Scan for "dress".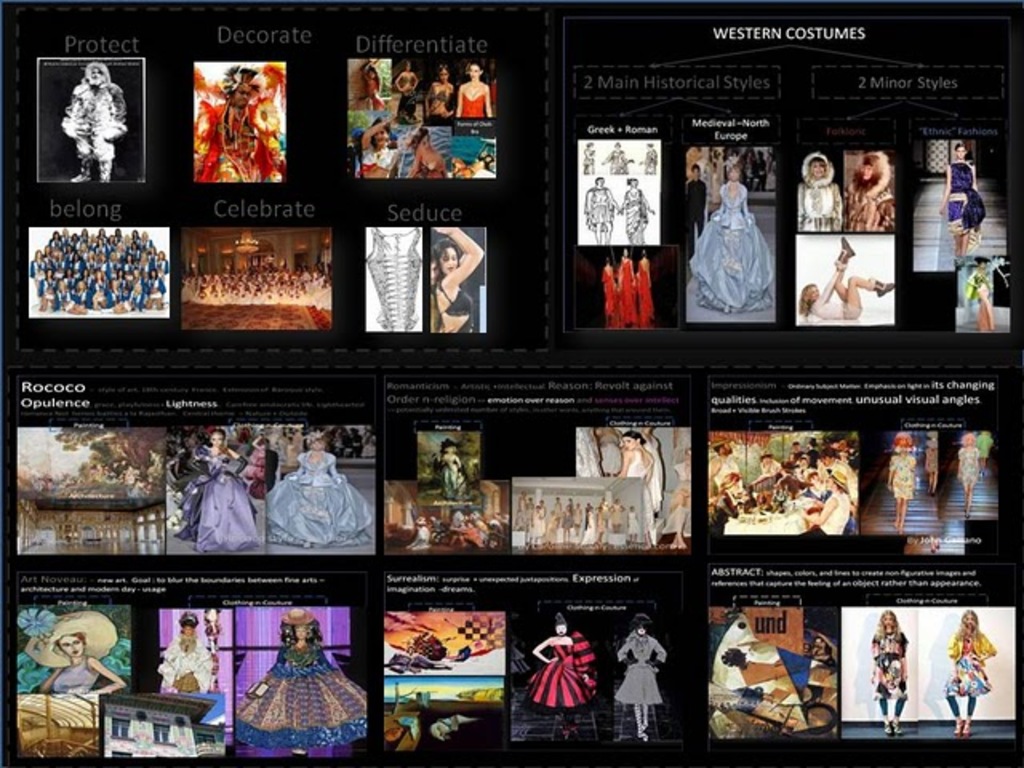
Scan result: BBox(461, 94, 486, 115).
